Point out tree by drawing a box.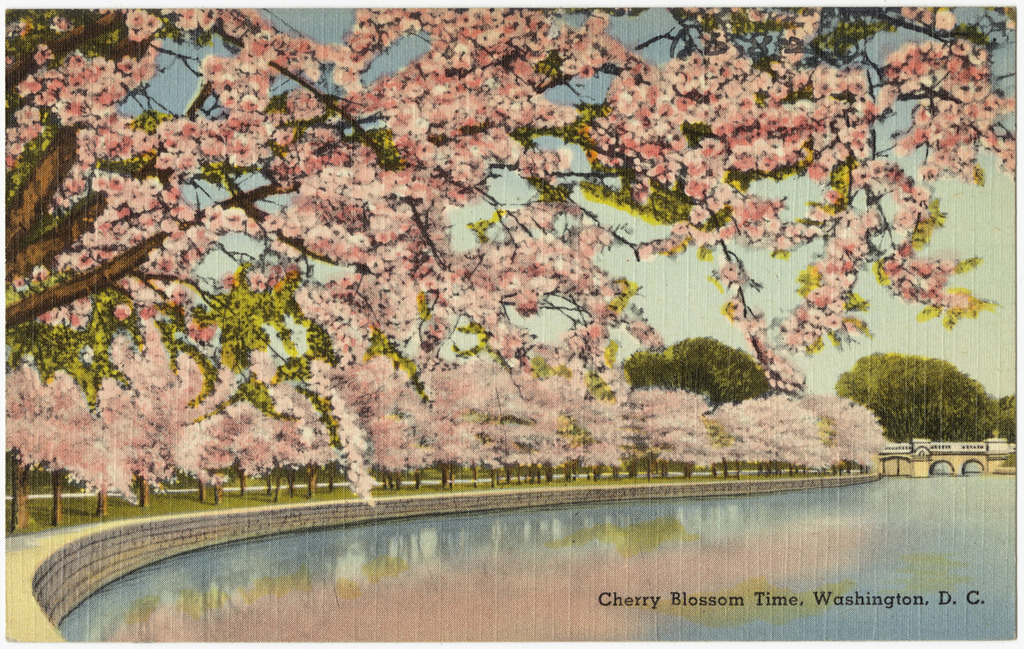
l=1, t=9, r=1022, b=535.
